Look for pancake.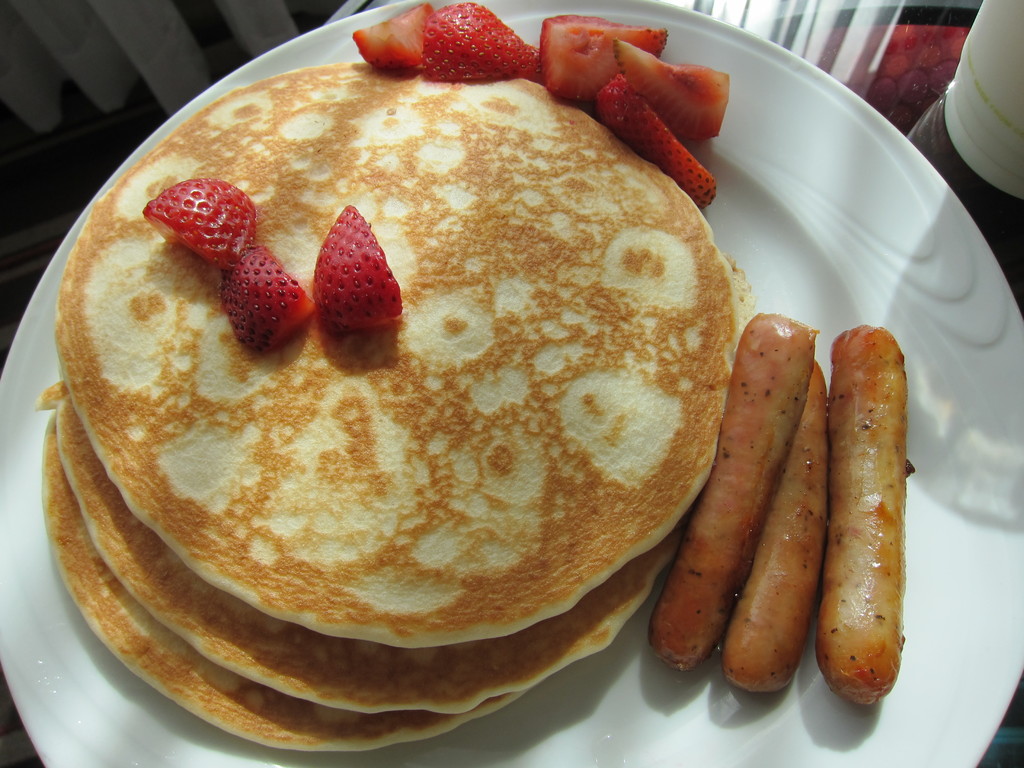
Found: bbox(60, 63, 741, 646).
